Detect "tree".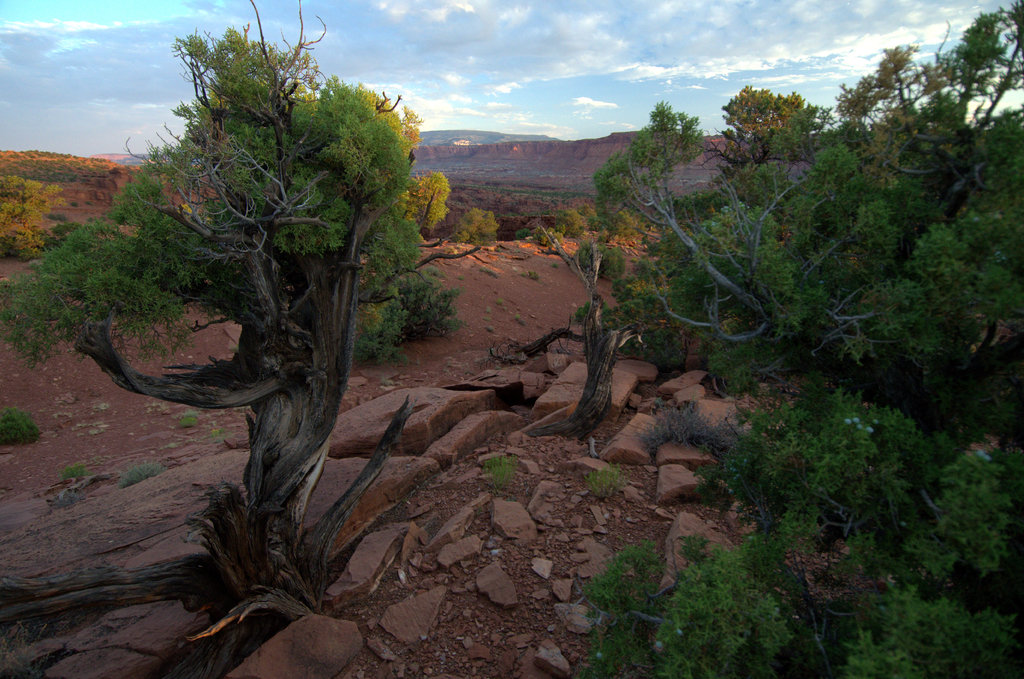
Detected at <region>403, 170, 452, 233</region>.
